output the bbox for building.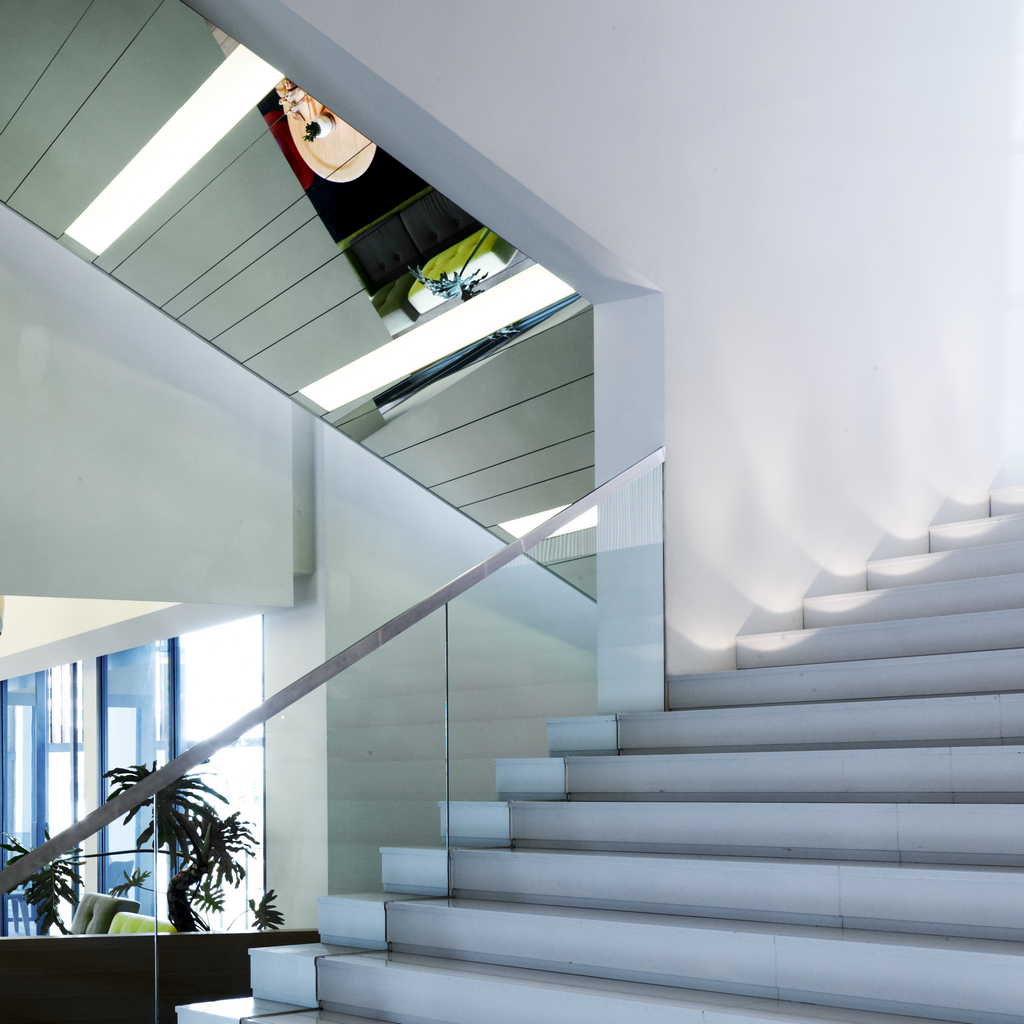
0, 0, 1023, 1023.
